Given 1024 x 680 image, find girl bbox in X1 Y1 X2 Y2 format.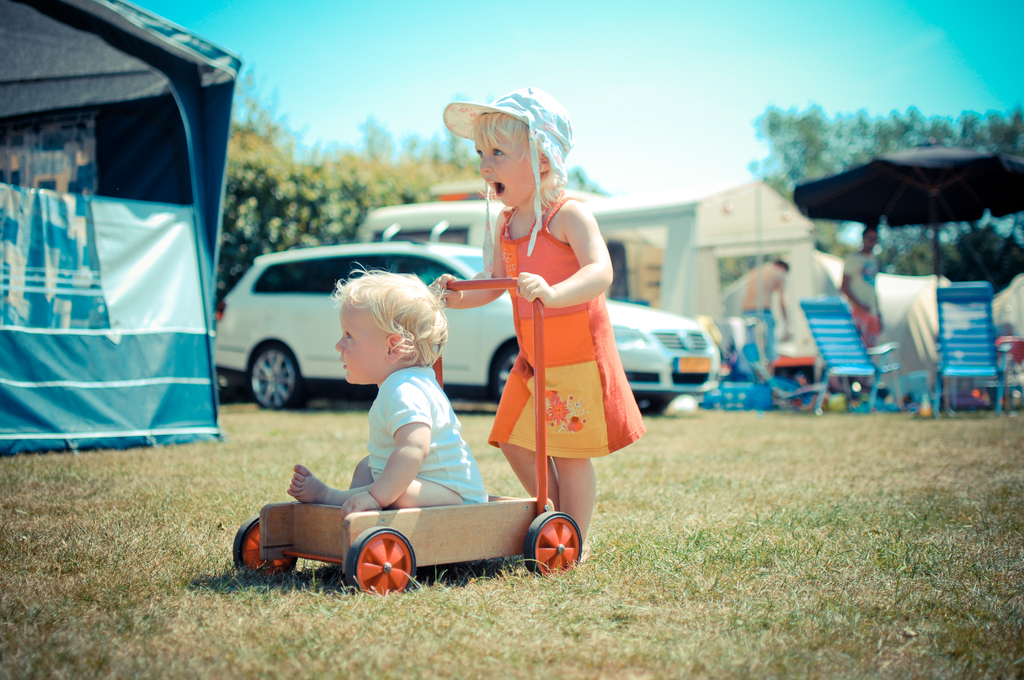
445 88 652 571.
